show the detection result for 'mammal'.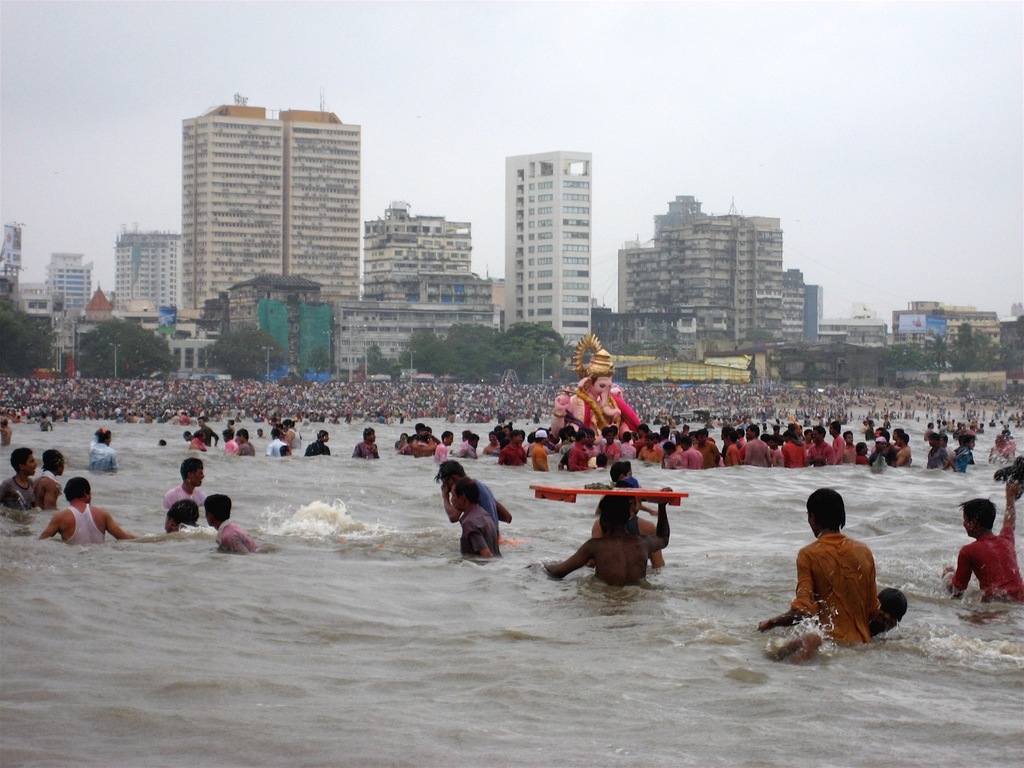
rect(778, 485, 903, 651).
